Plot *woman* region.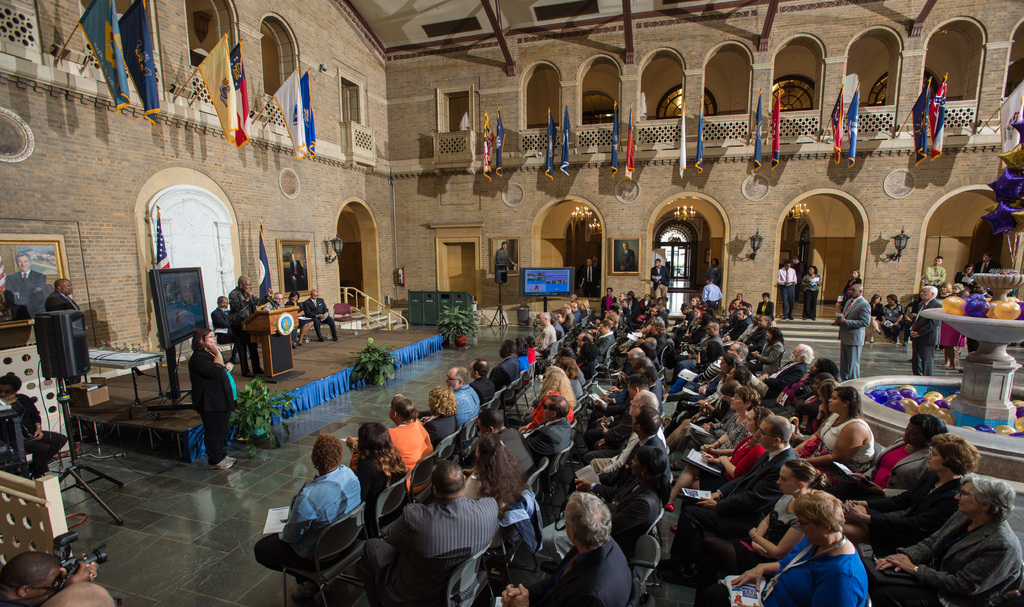
Plotted at bbox=[516, 370, 579, 436].
